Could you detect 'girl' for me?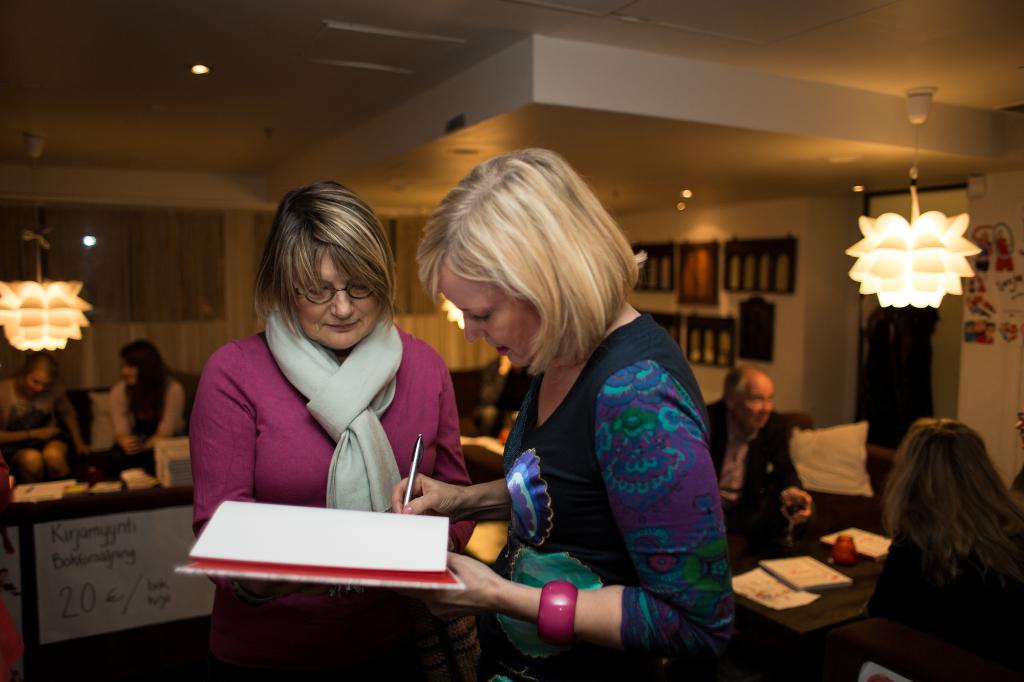
Detection result: 111, 335, 184, 478.
